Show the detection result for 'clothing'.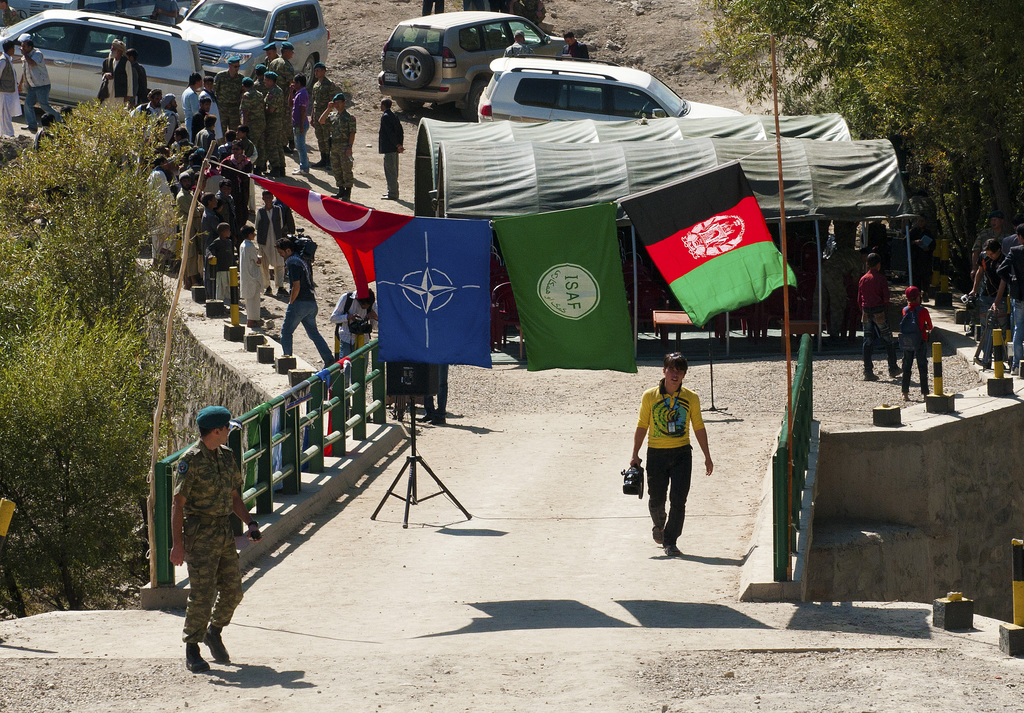
box(133, 157, 173, 261).
